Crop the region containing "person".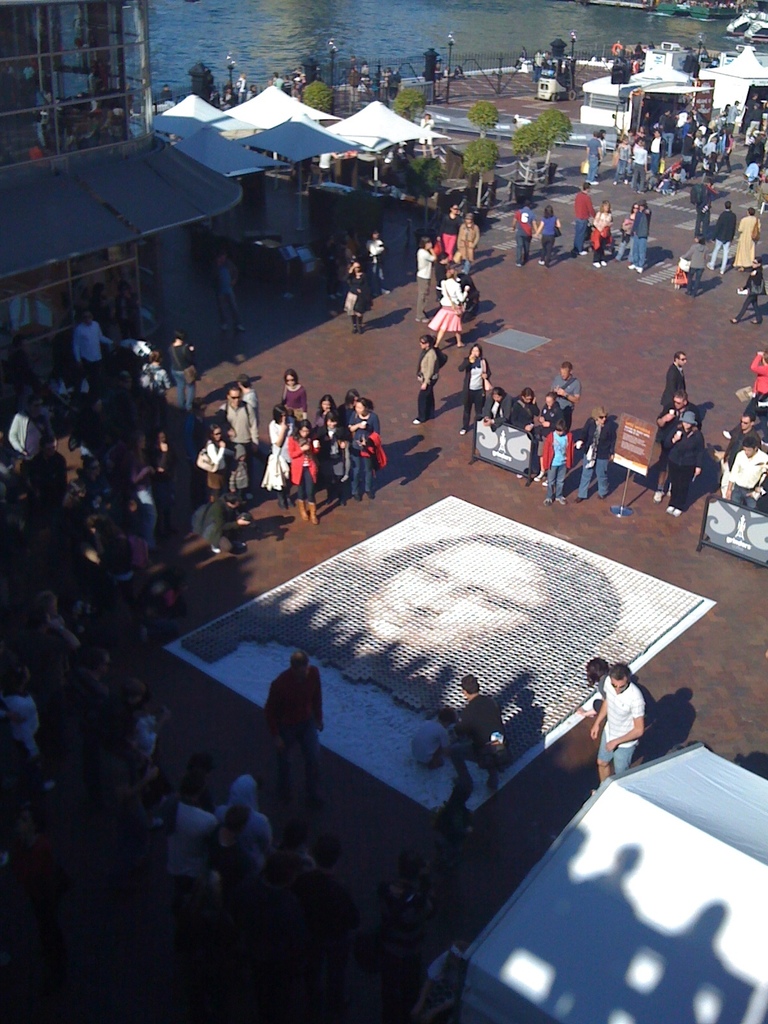
Crop region: <box>415,230,439,328</box>.
